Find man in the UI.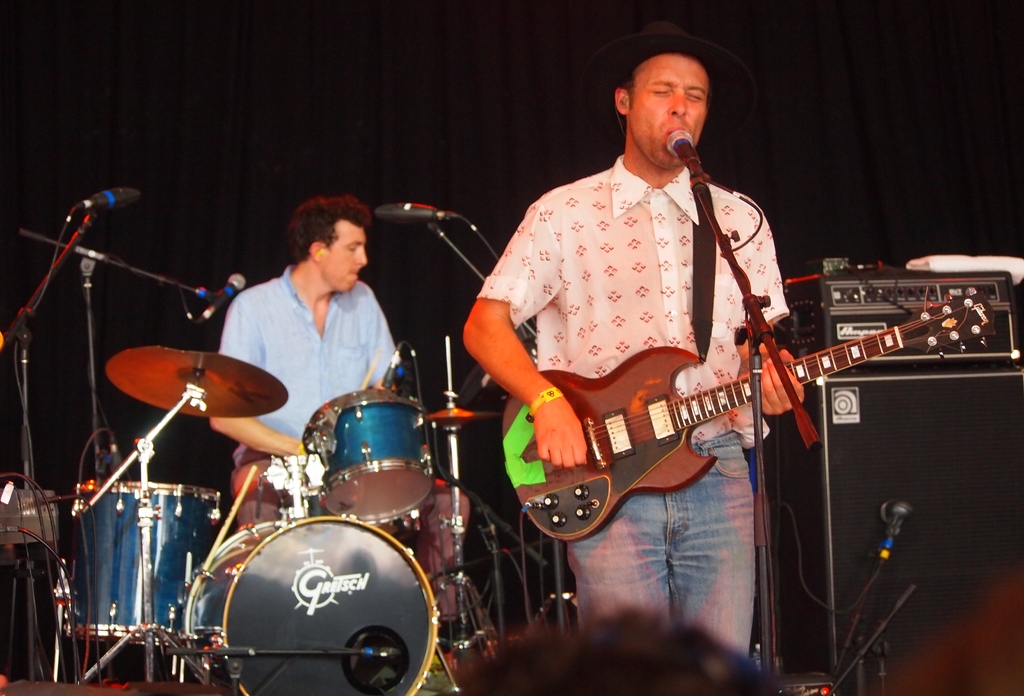
UI element at [x1=442, y1=44, x2=921, y2=626].
